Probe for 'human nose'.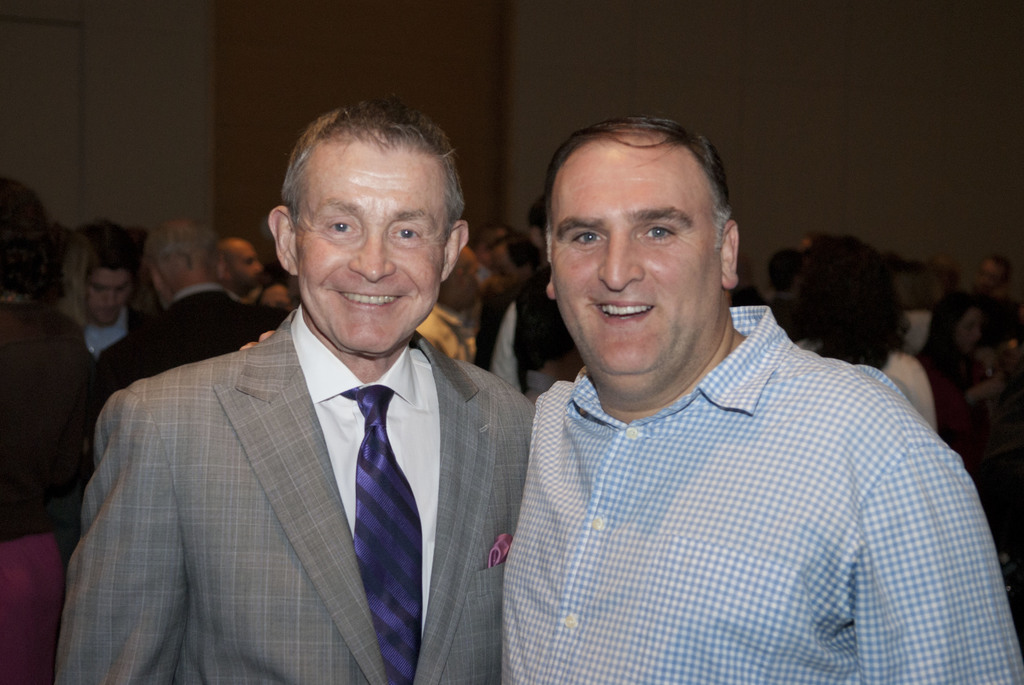
Probe result: {"x1": 252, "y1": 260, "x2": 268, "y2": 274}.
